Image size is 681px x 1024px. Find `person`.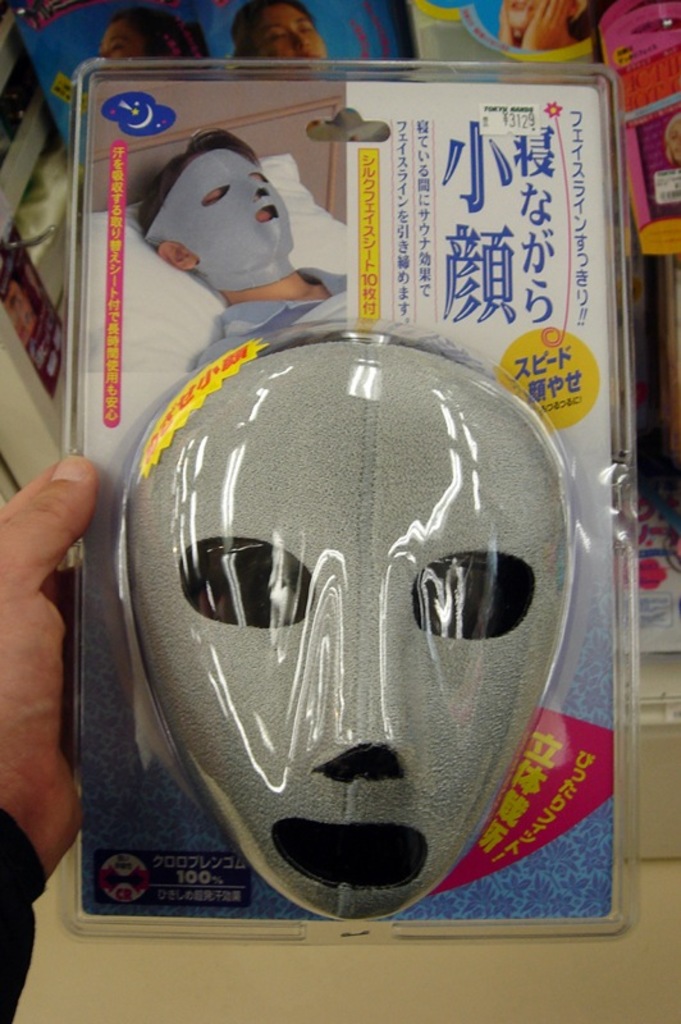
select_region(221, 0, 324, 69).
